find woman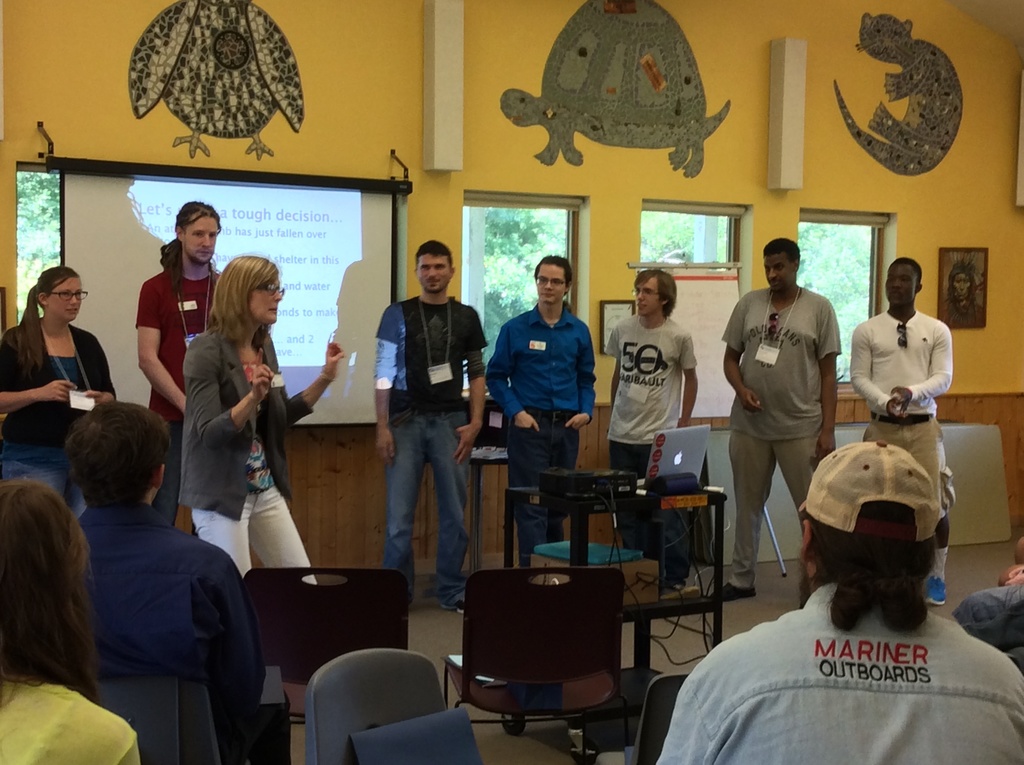
pyautogui.locateOnScreen(0, 262, 116, 519)
